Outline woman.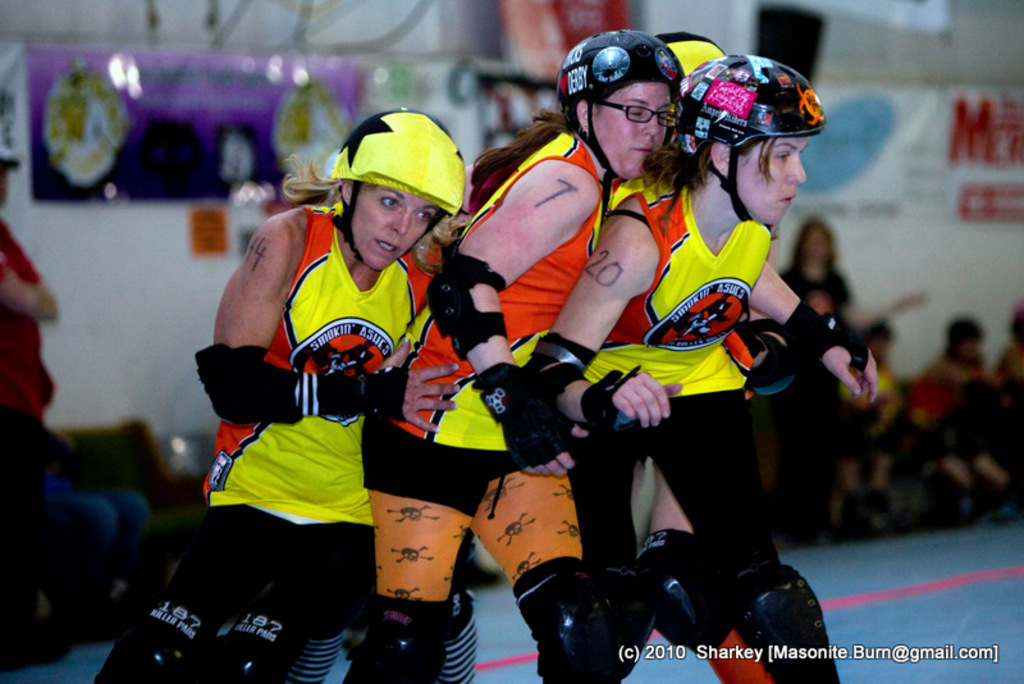
Outline: locate(154, 128, 449, 678).
